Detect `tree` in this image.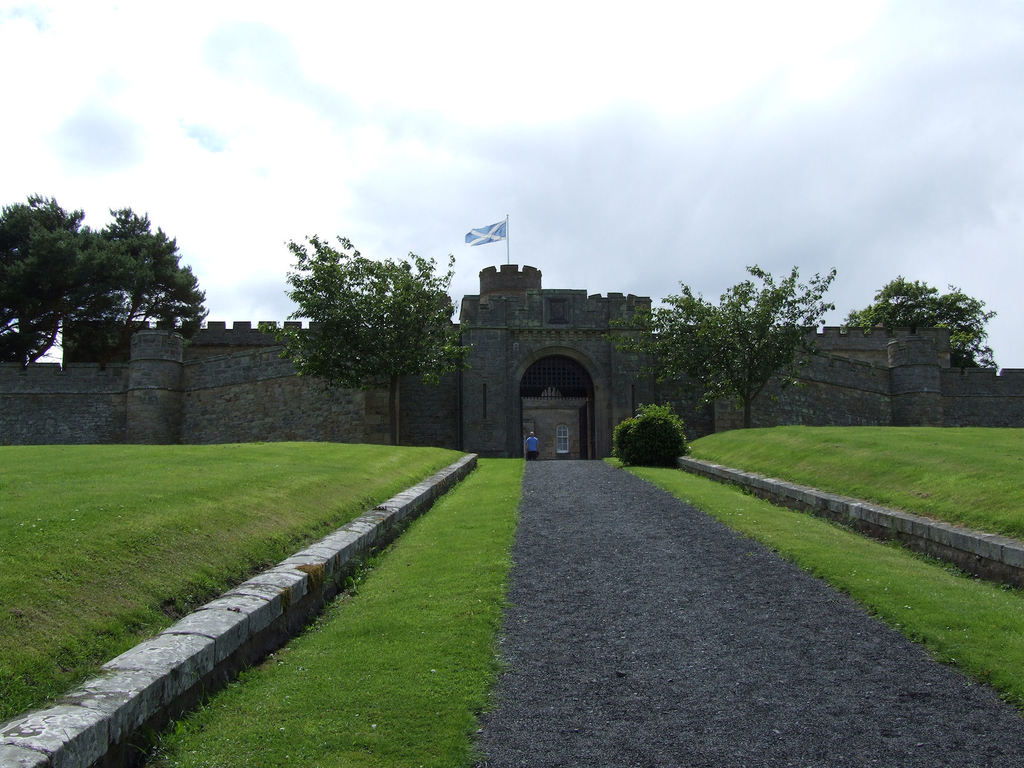
Detection: Rect(39, 210, 209, 349).
